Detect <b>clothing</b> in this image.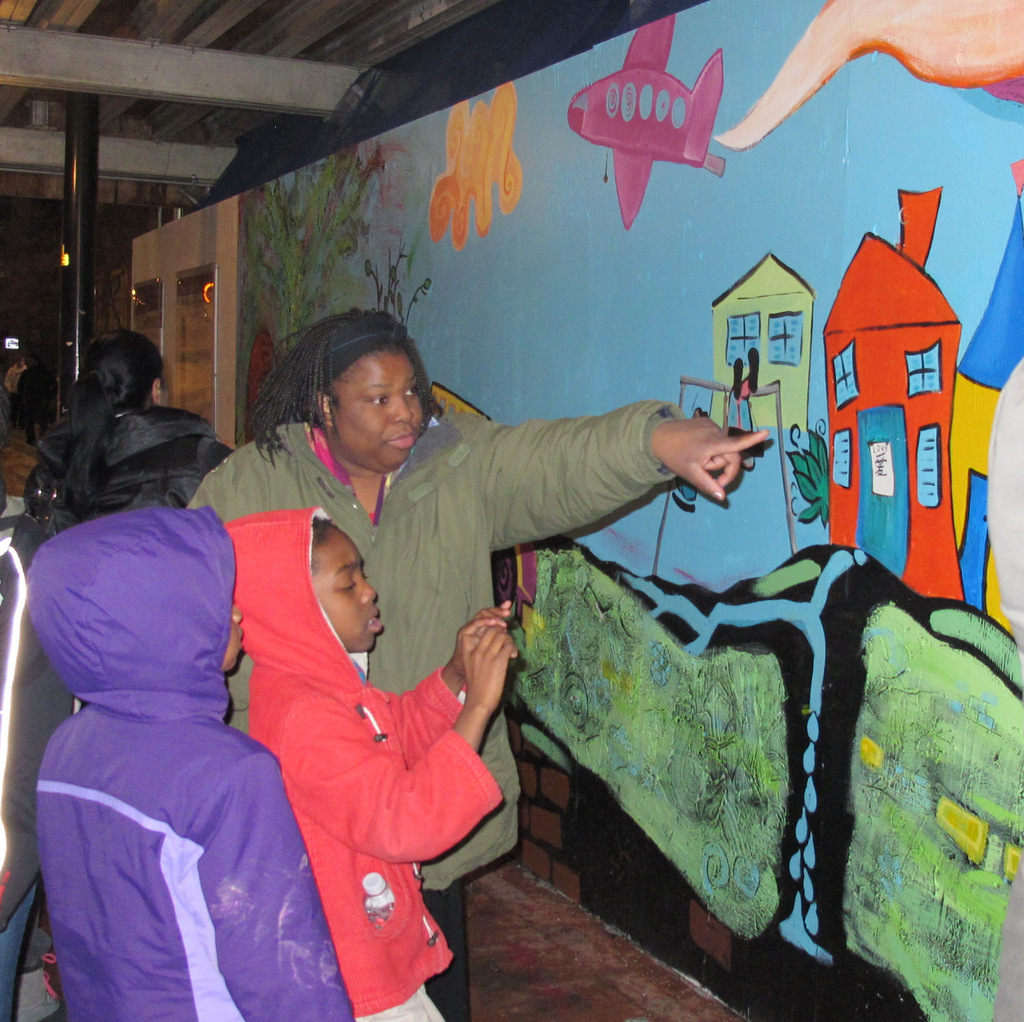
Detection: [205,507,498,1021].
